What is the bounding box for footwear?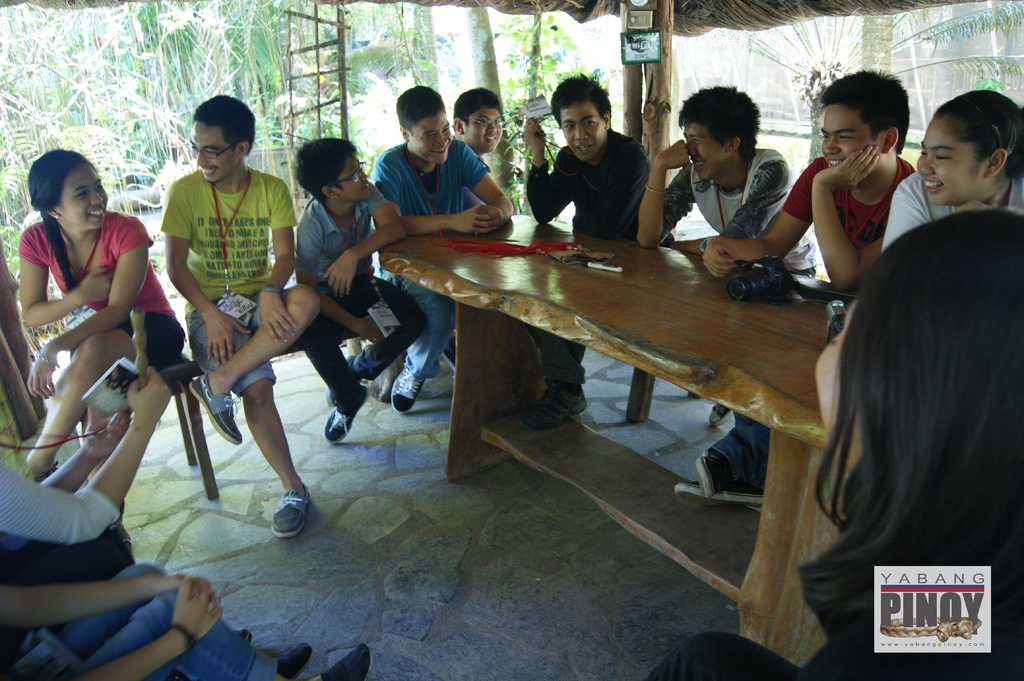
bbox=(707, 403, 730, 429).
